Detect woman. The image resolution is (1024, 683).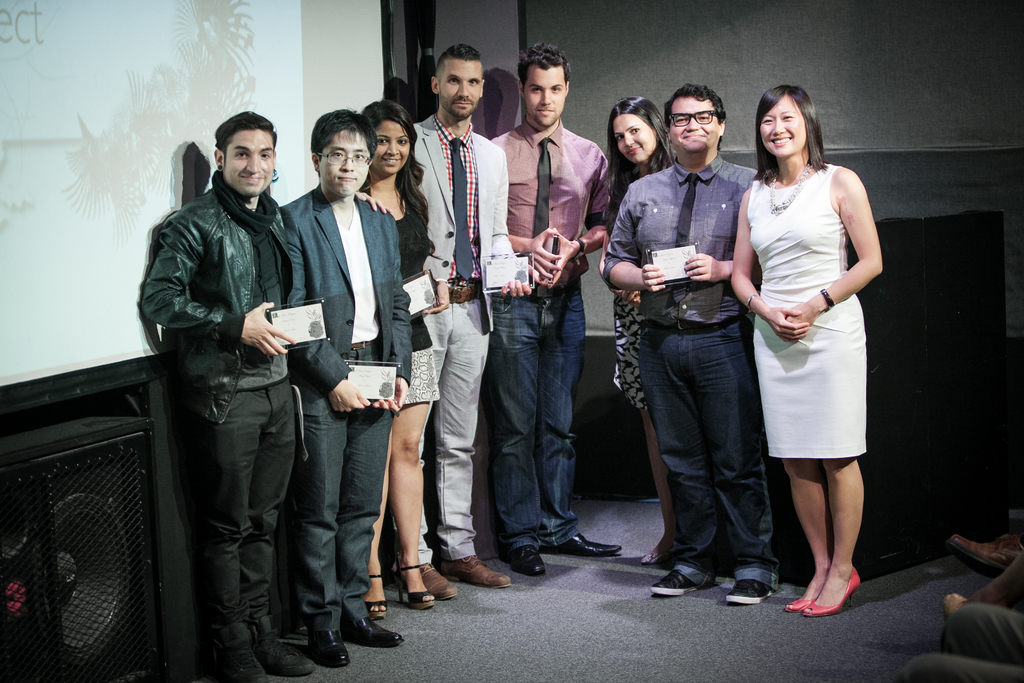
{"left": 592, "top": 90, "right": 682, "bottom": 570}.
